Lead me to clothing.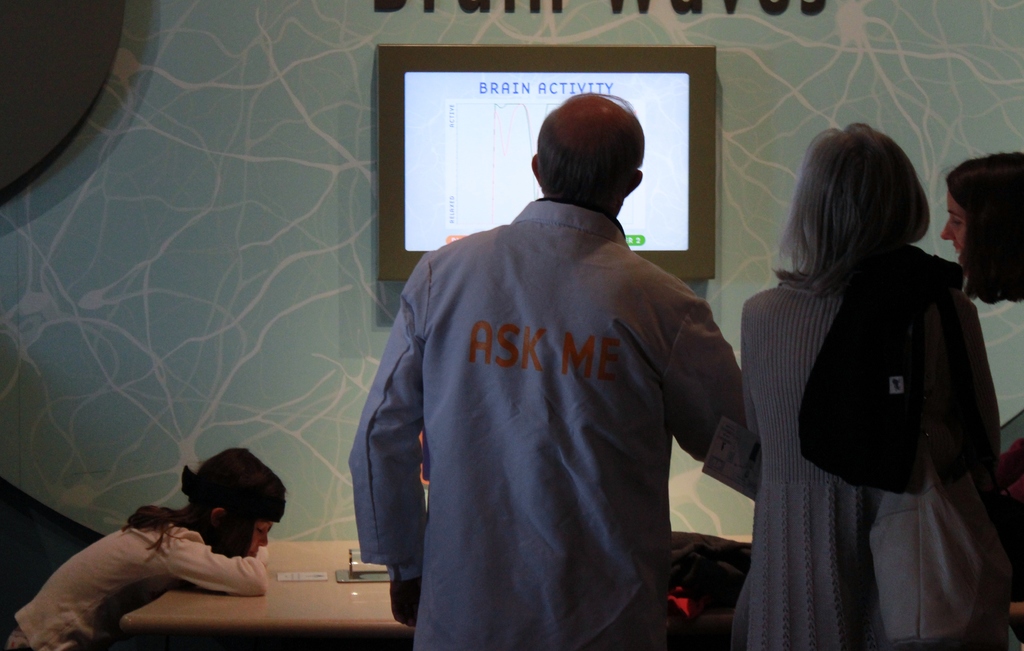
Lead to (0,518,275,650).
